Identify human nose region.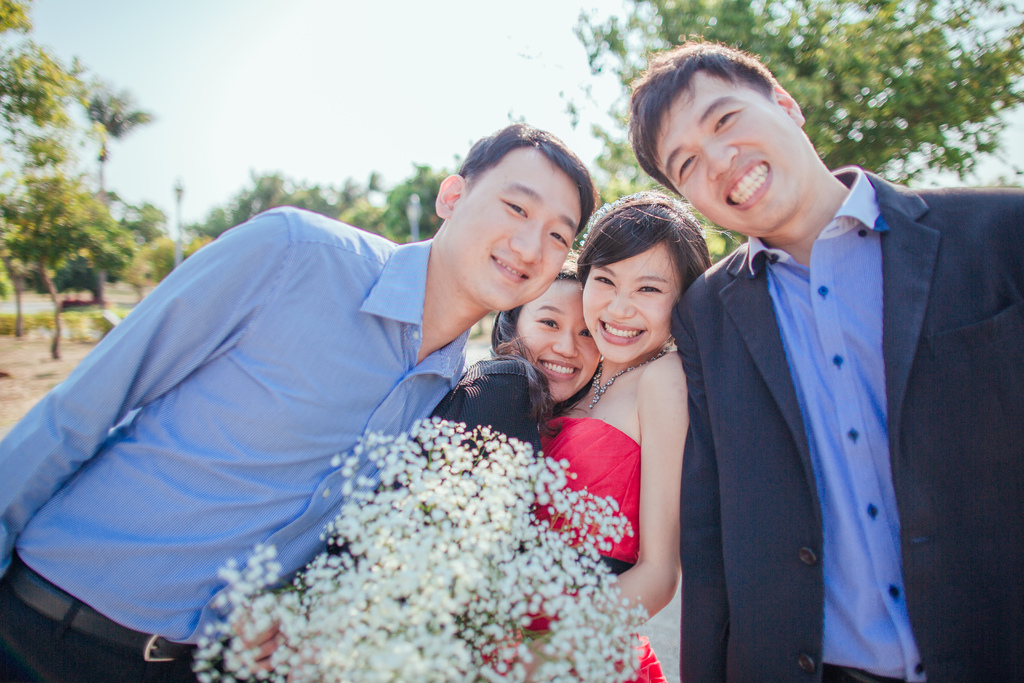
Region: region(553, 329, 580, 360).
